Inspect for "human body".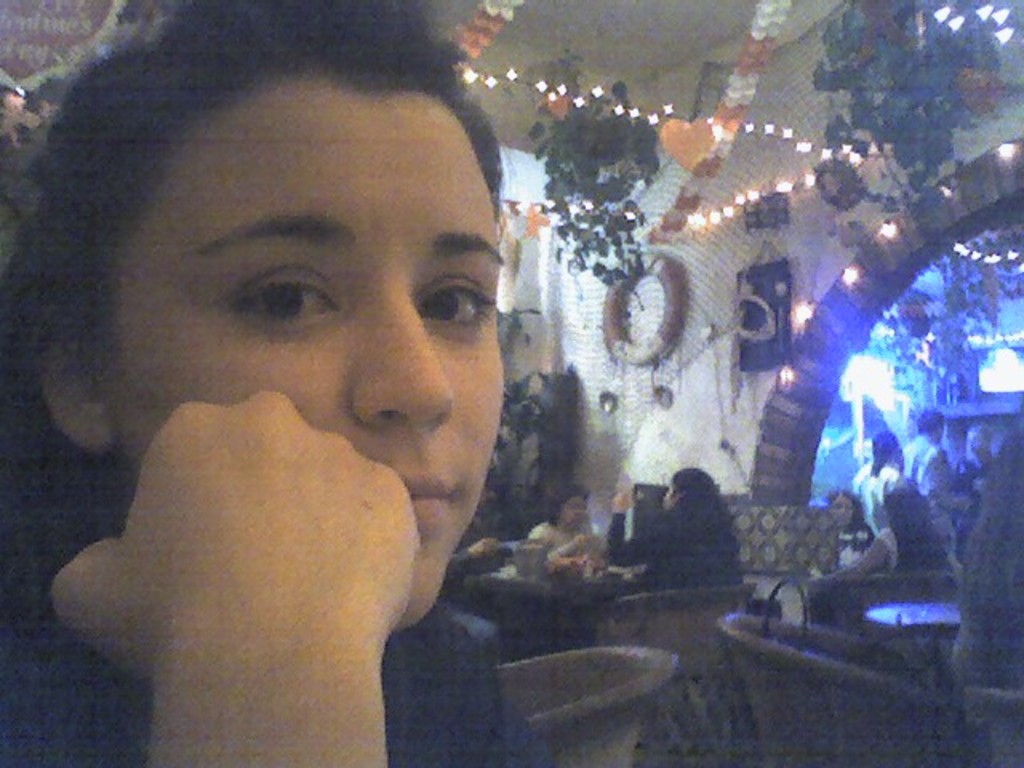
Inspection: box=[830, 482, 952, 573].
